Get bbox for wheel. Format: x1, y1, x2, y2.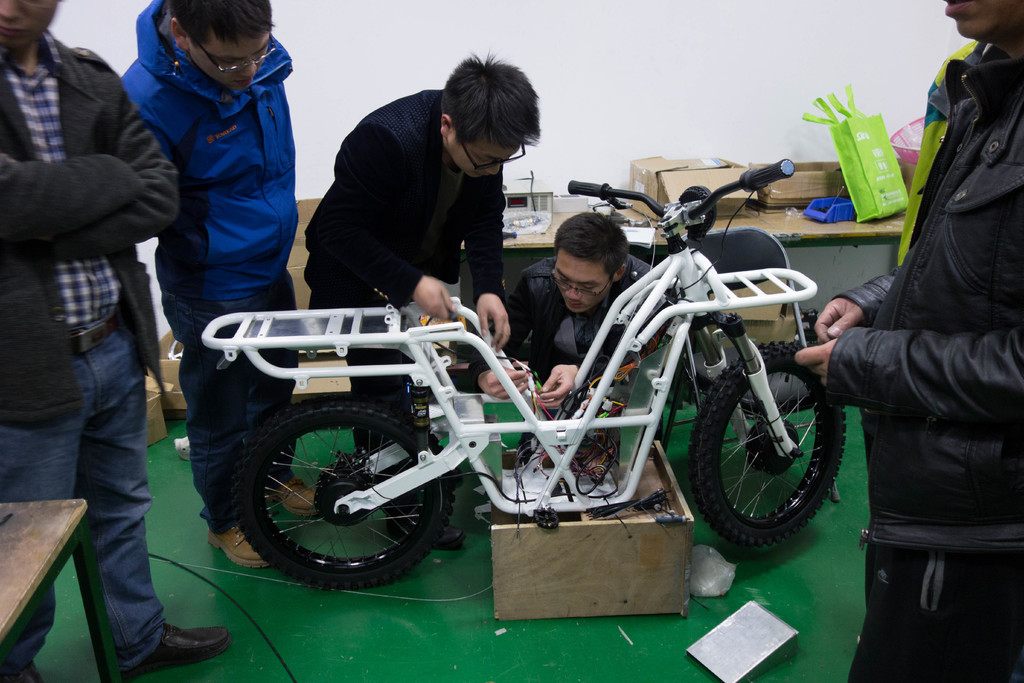
224, 393, 463, 582.
